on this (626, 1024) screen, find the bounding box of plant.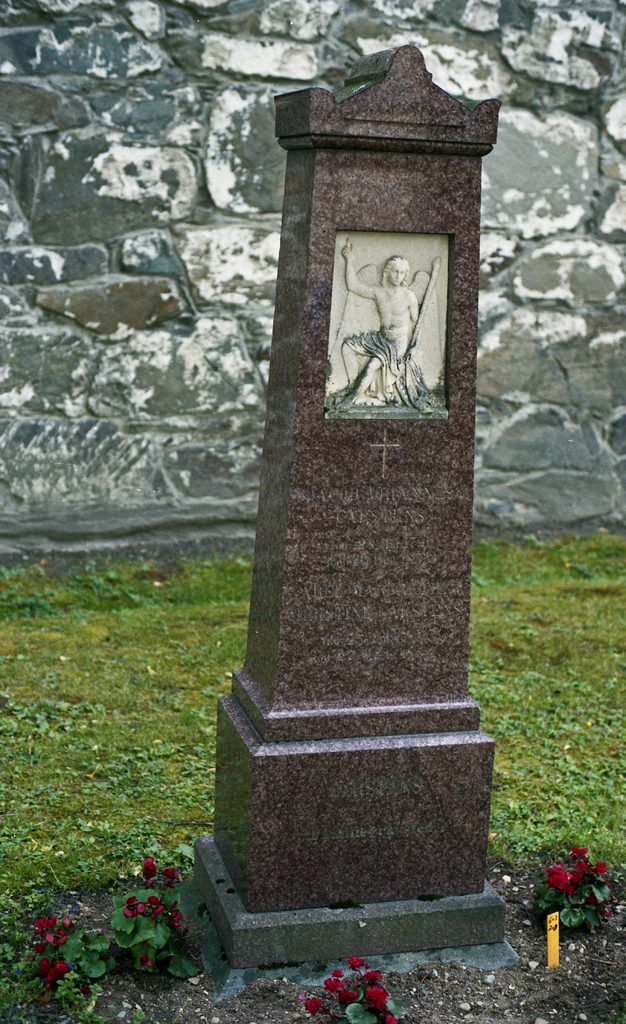
Bounding box: <region>61, 850, 138, 996</region>.
